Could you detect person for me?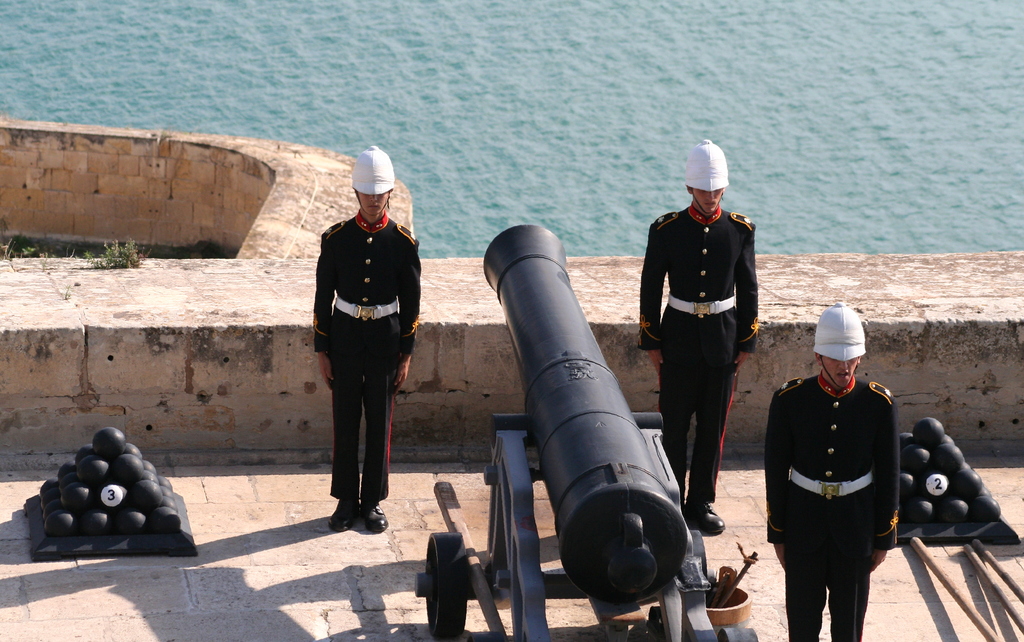
Detection result: (632, 145, 749, 534).
